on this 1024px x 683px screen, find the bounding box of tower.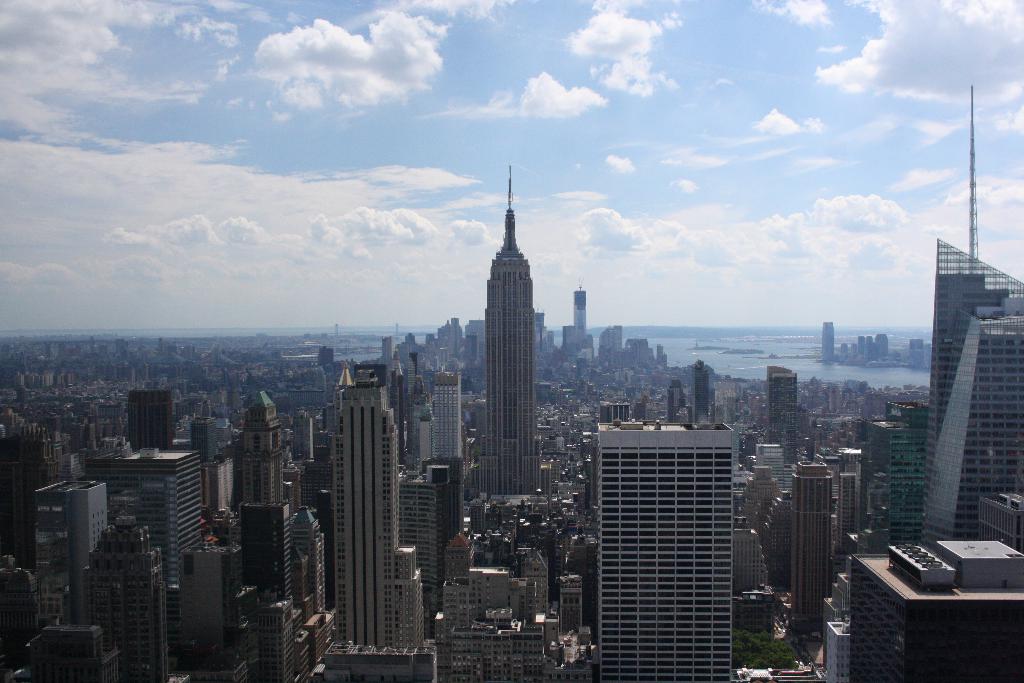
Bounding box: box(912, 80, 1023, 550).
